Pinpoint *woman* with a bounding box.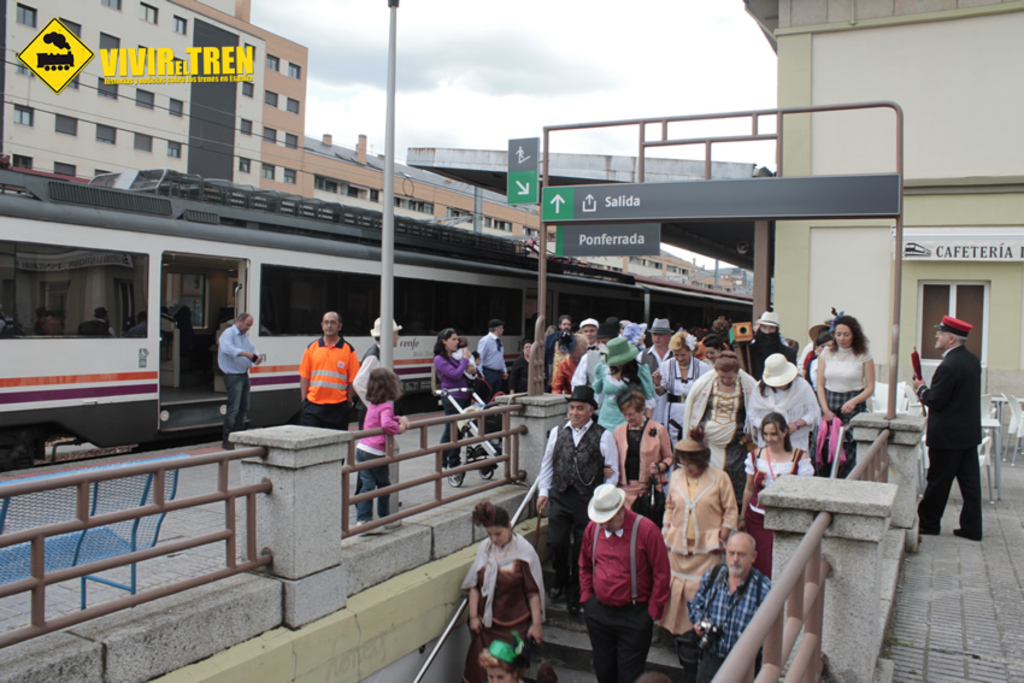
(455, 505, 553, 675).
